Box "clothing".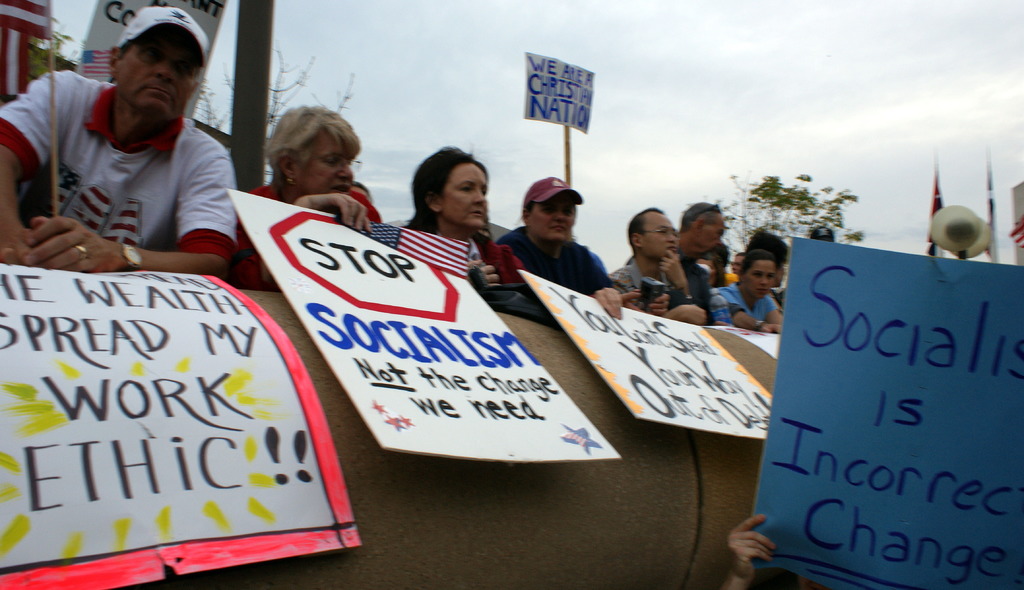
Rect(217, 168, 392, 287).
